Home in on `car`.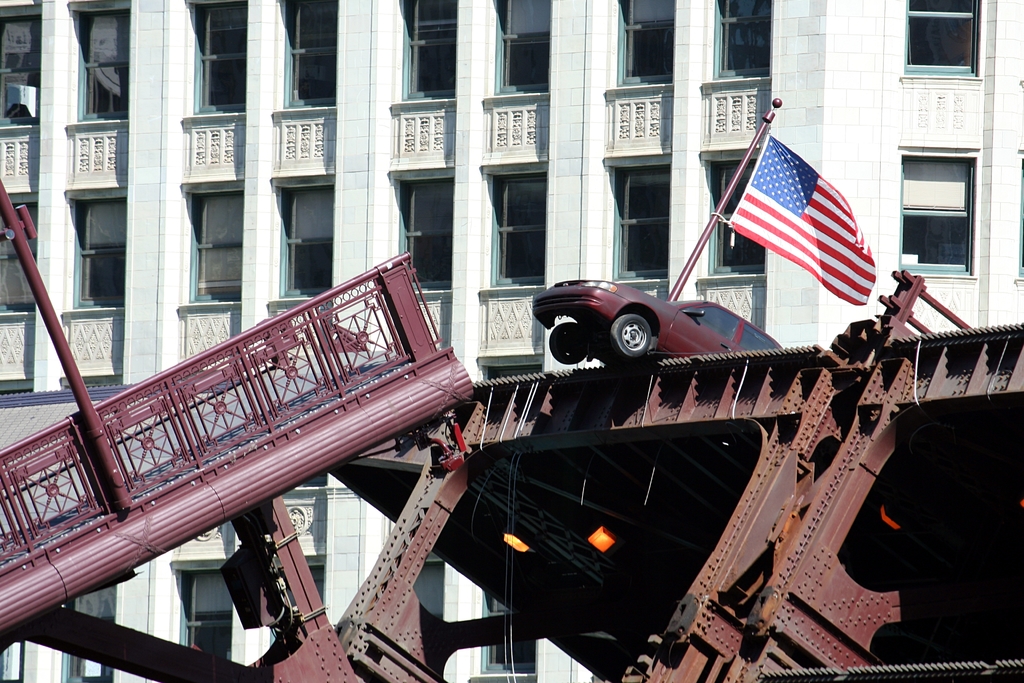
Homed in at x1=498 y1=276 x2=776 y2=381.
